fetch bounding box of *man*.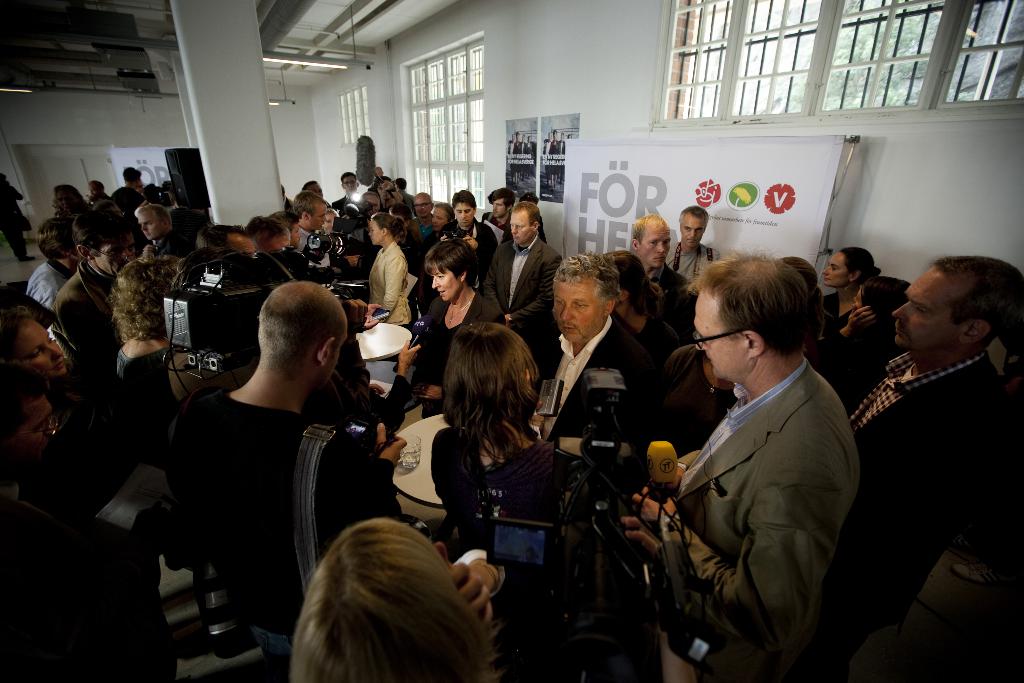
Bbox: bbox(541, 128, 552, 188).
